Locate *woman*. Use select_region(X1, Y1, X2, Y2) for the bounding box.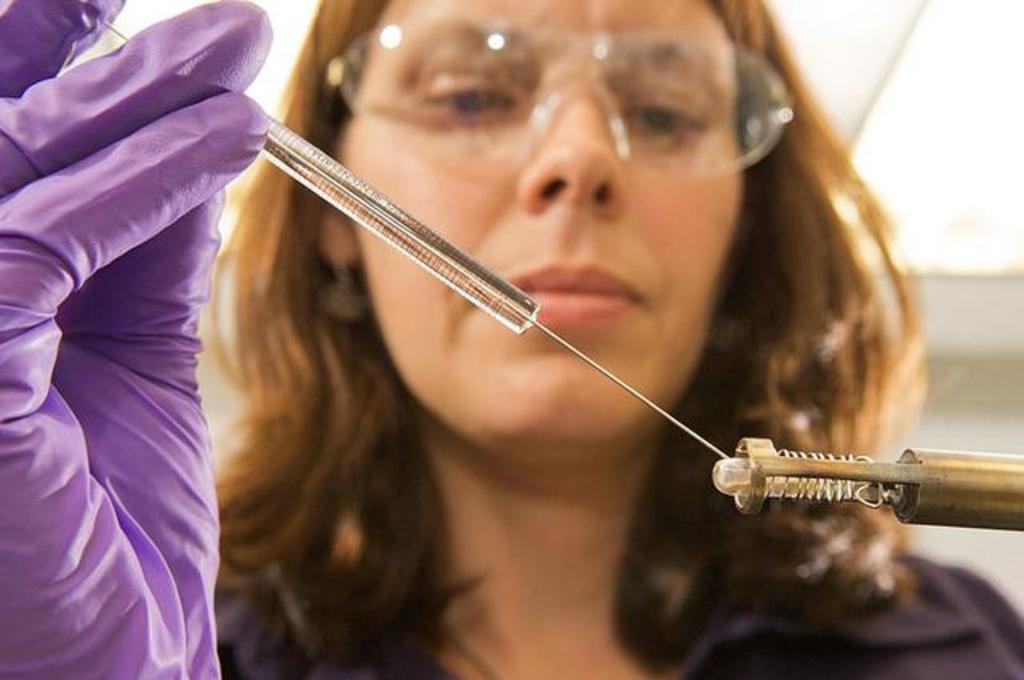
select_region(0, 0, 1022, 678).
